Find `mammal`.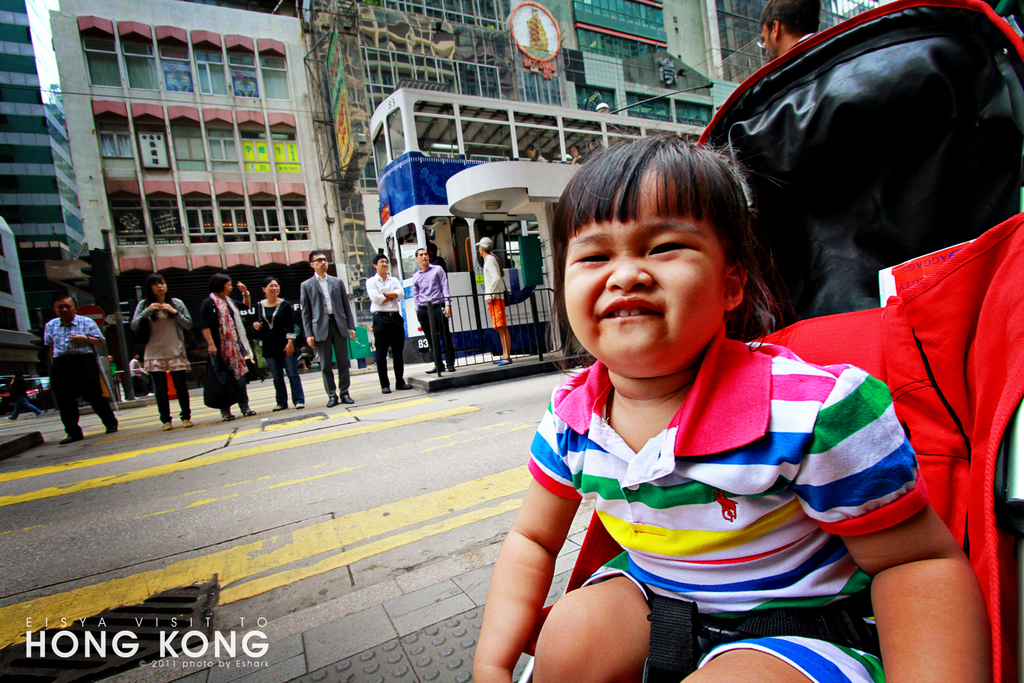
x1=108 y1=352 x2=124 y2=403.
